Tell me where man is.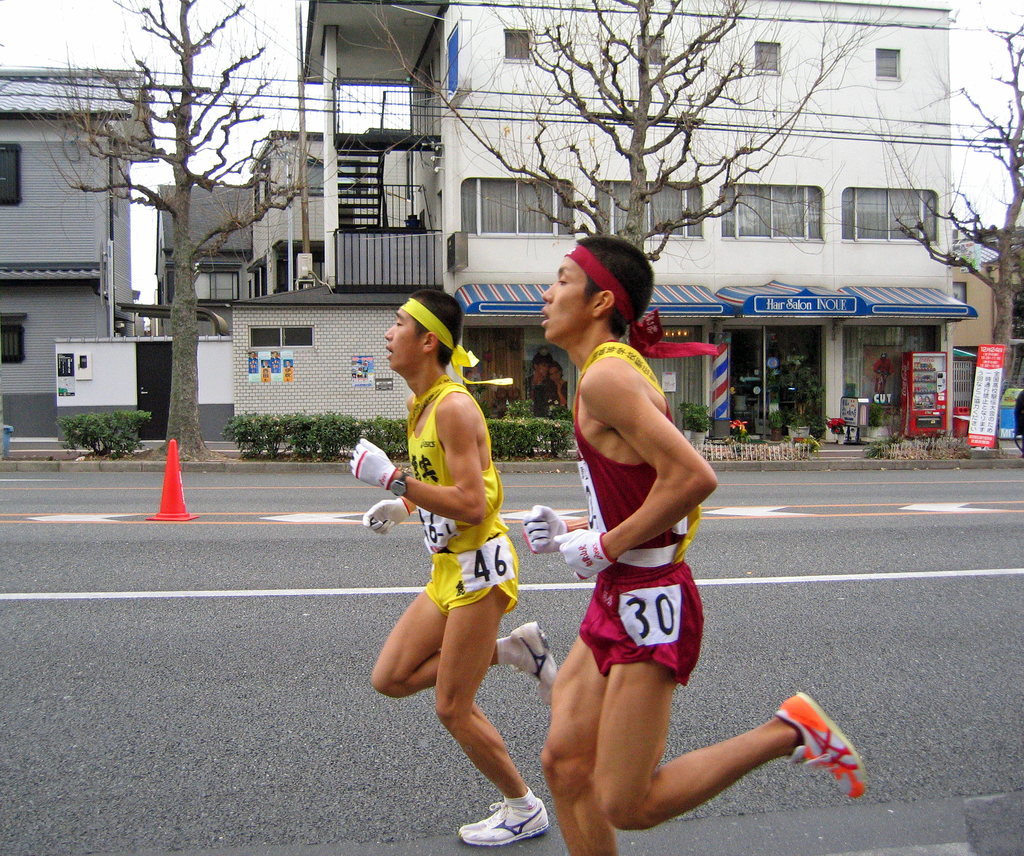
man is at 522/239/876/855.
